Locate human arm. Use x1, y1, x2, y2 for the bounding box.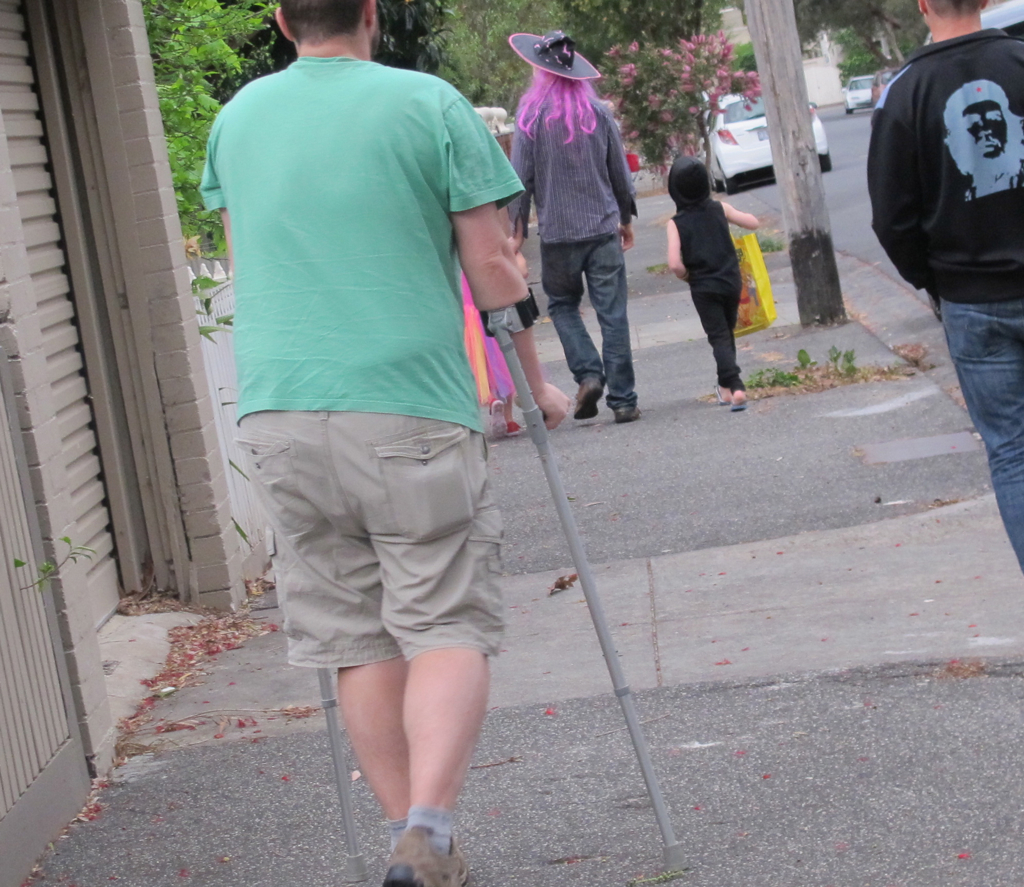
505, 120, 536, 248.
